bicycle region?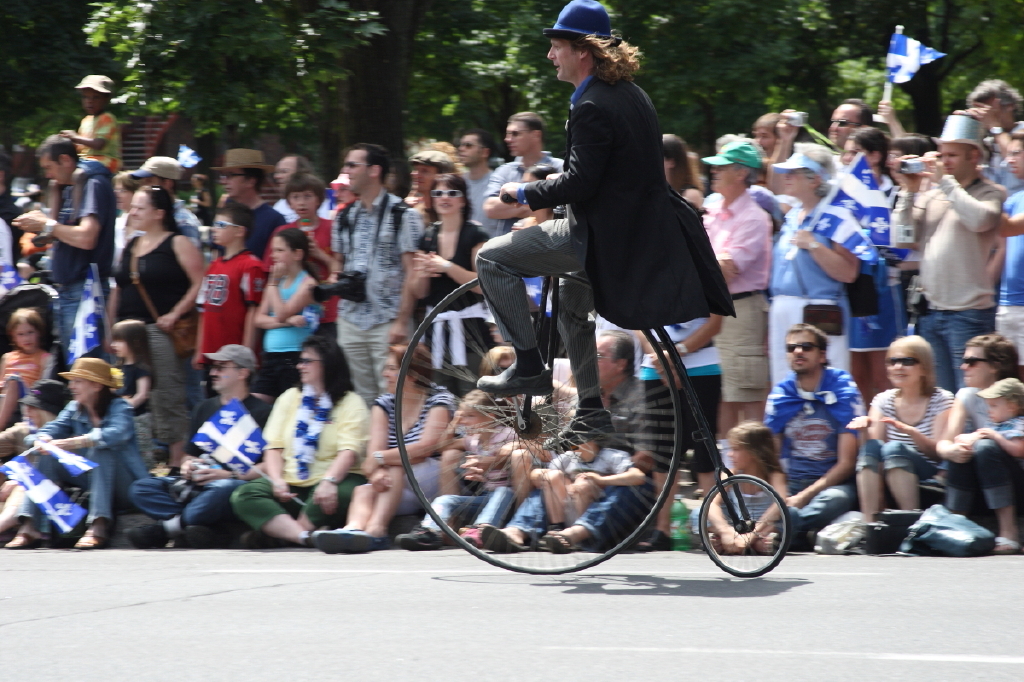
detection(393, 190, 789, 577)
